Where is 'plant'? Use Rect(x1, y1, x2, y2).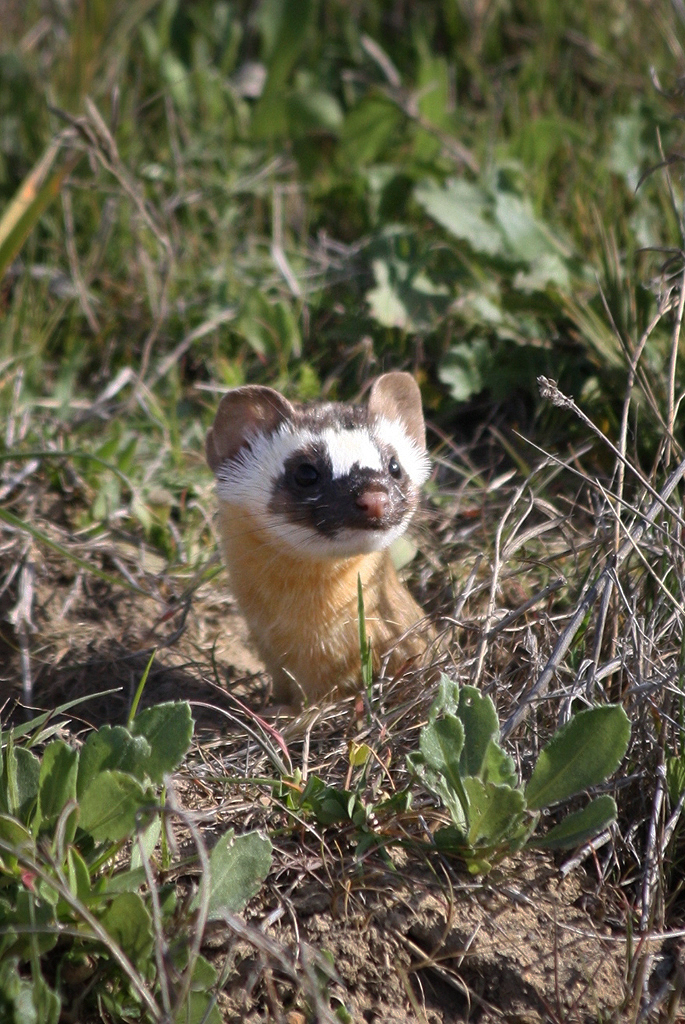
Rect(420, 673, 639, 870).
